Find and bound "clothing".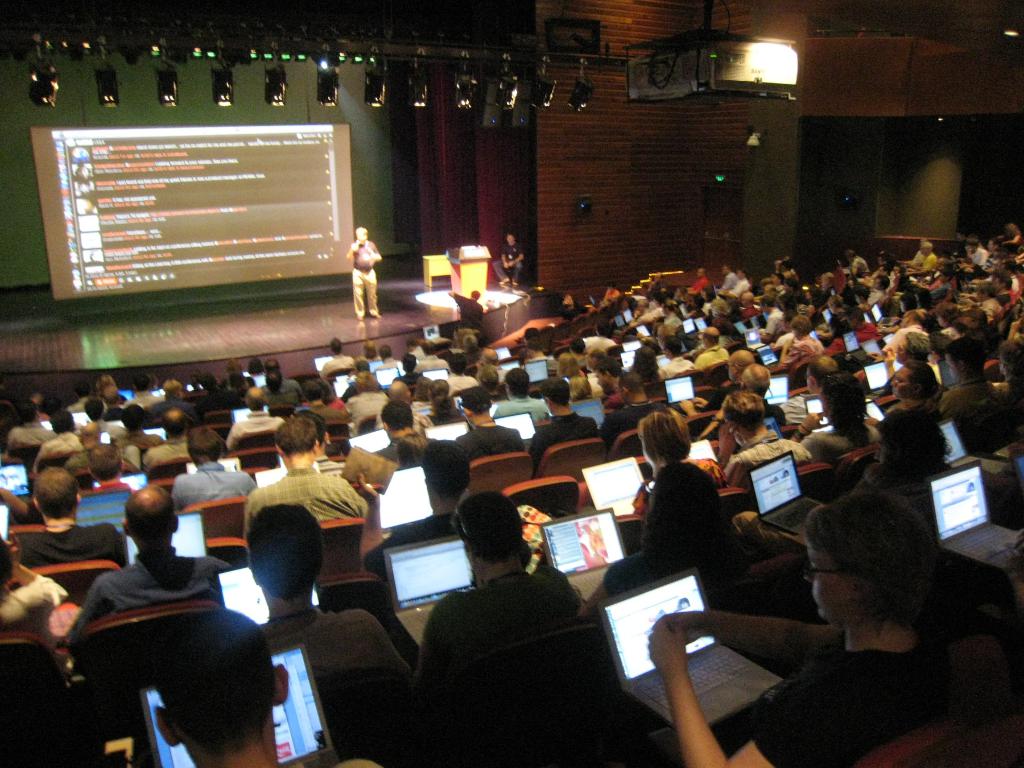
Bound: <region>724, 626, 953, 767</region>.
